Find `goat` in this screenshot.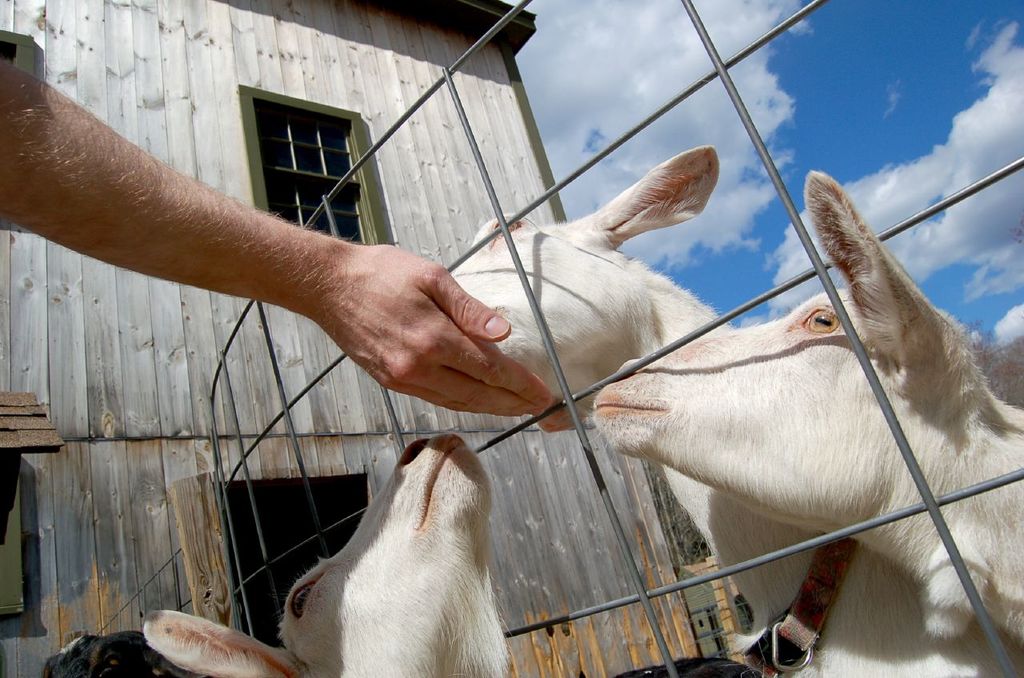
The bounding box for `goat` is l=588, t=170, r=1023, b=644.
